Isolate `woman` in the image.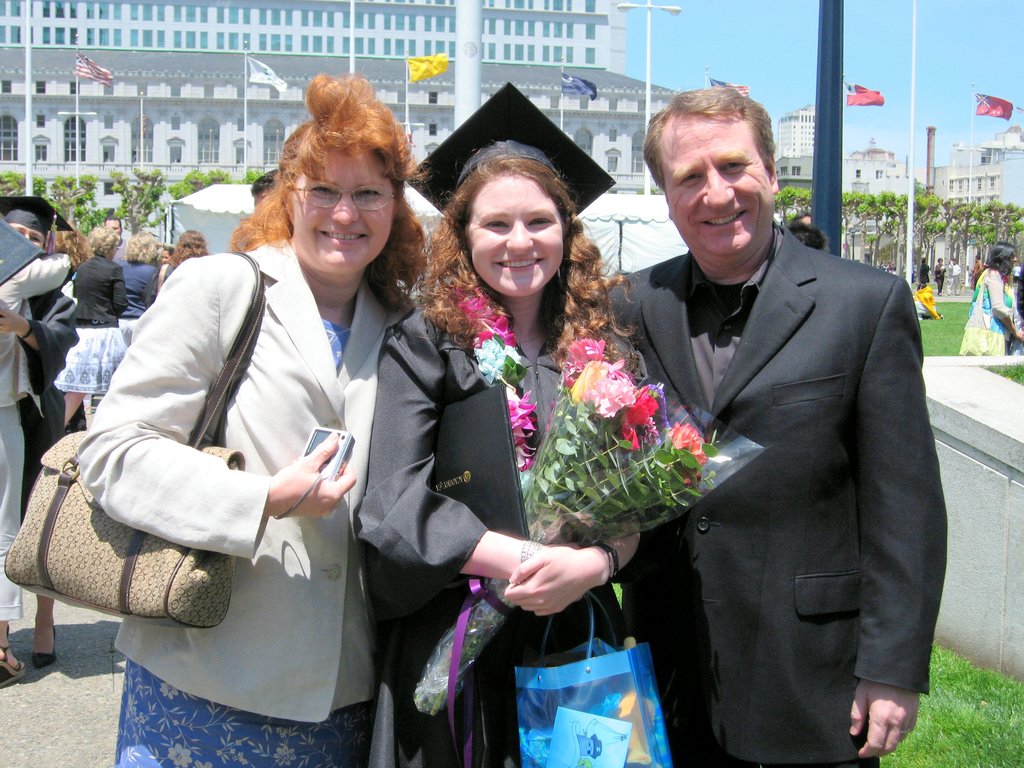
Isolated region: locate(117, 230, 159, 346).
